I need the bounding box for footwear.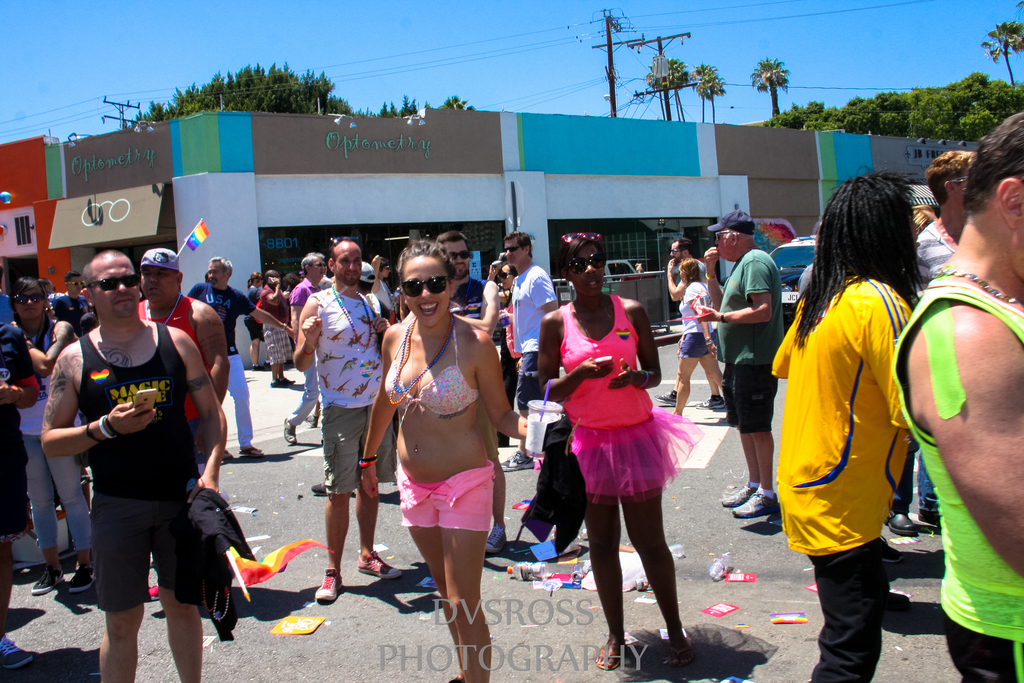
Here it is: (x1=239, y1=448, x2=266, y2=454).
